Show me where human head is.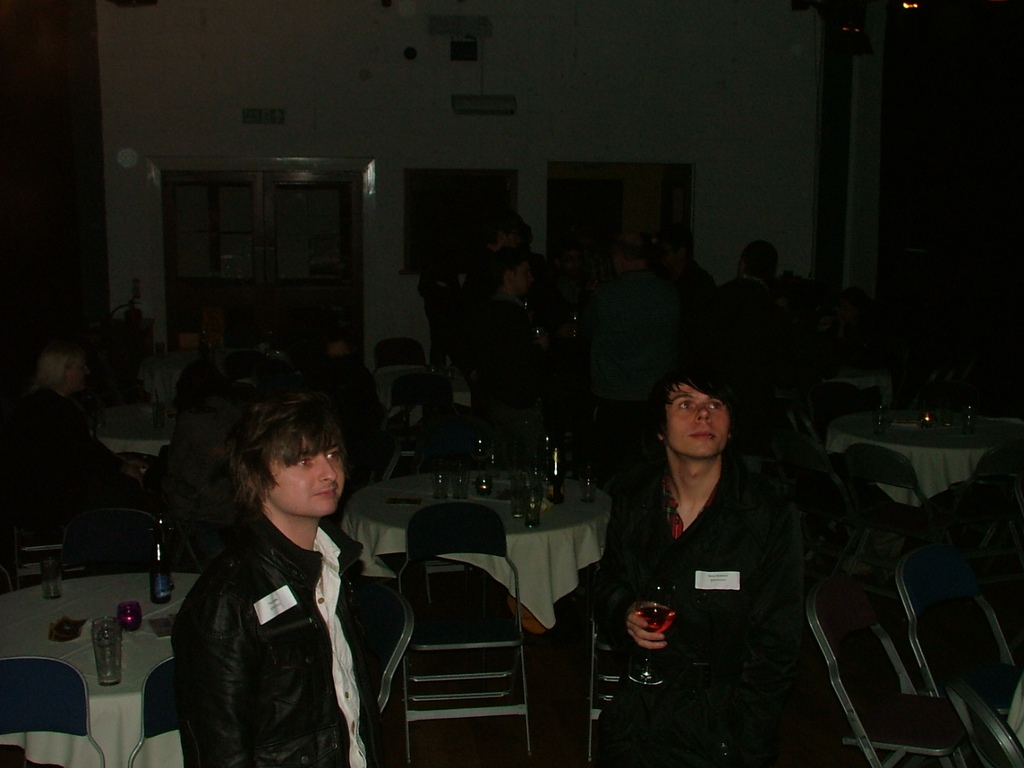
human head is at bbox(610, 226, 656, 276).
